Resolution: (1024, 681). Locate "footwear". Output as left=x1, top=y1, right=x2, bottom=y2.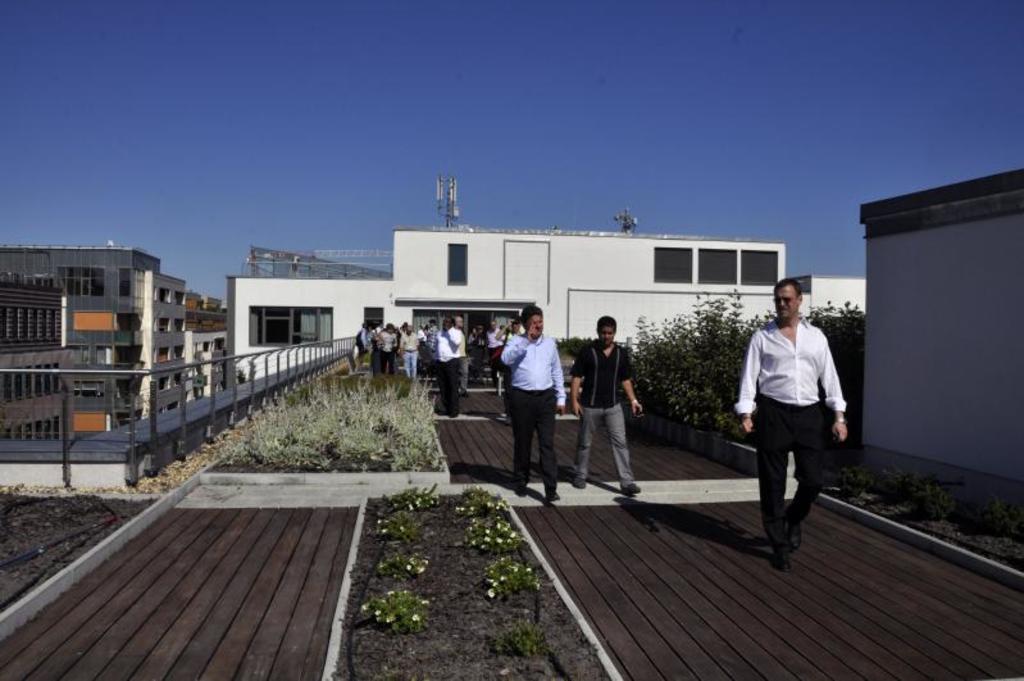
left=773, top=551, right=791, bottom=573.
